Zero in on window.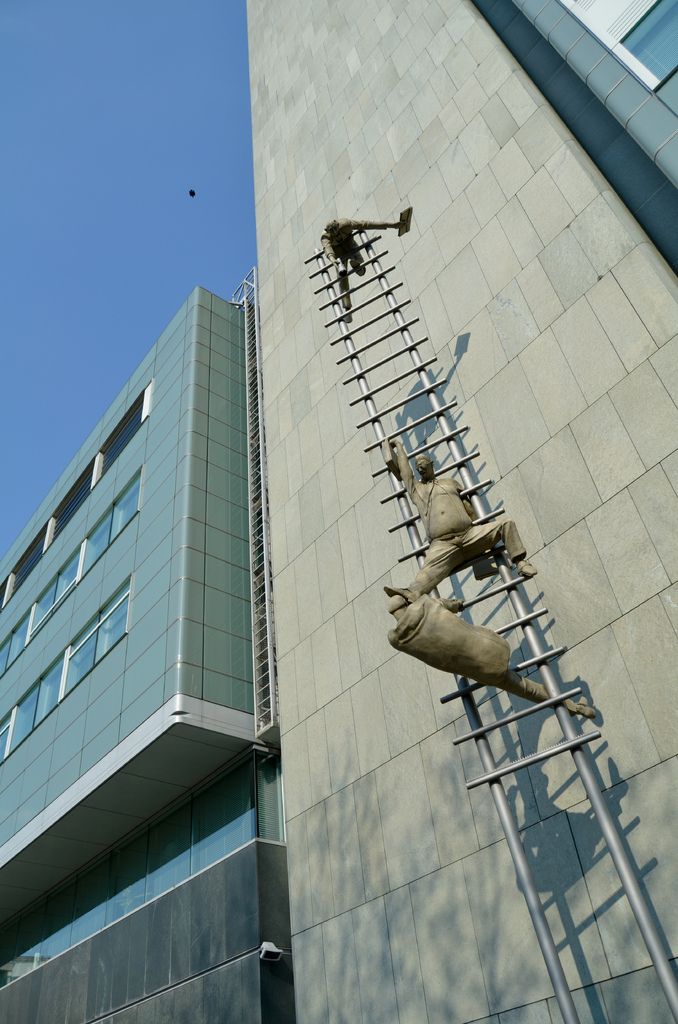
Zeroed in: pyautogui.locateOnScreen(0, 708, 13, 764).
